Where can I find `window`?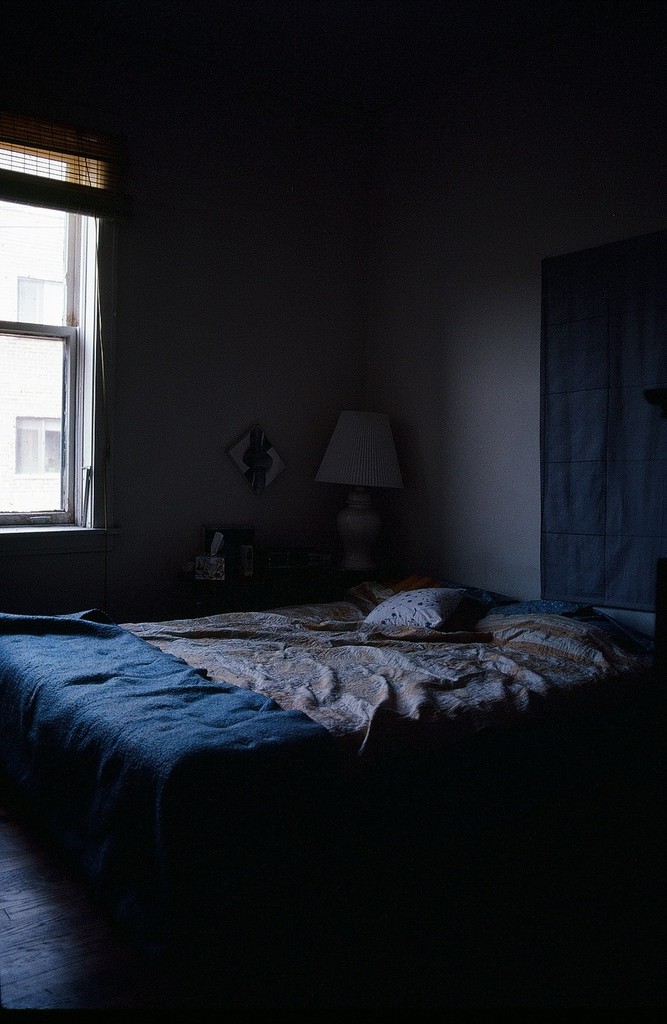
You can find it at locate(0, 112, 121, 570).
